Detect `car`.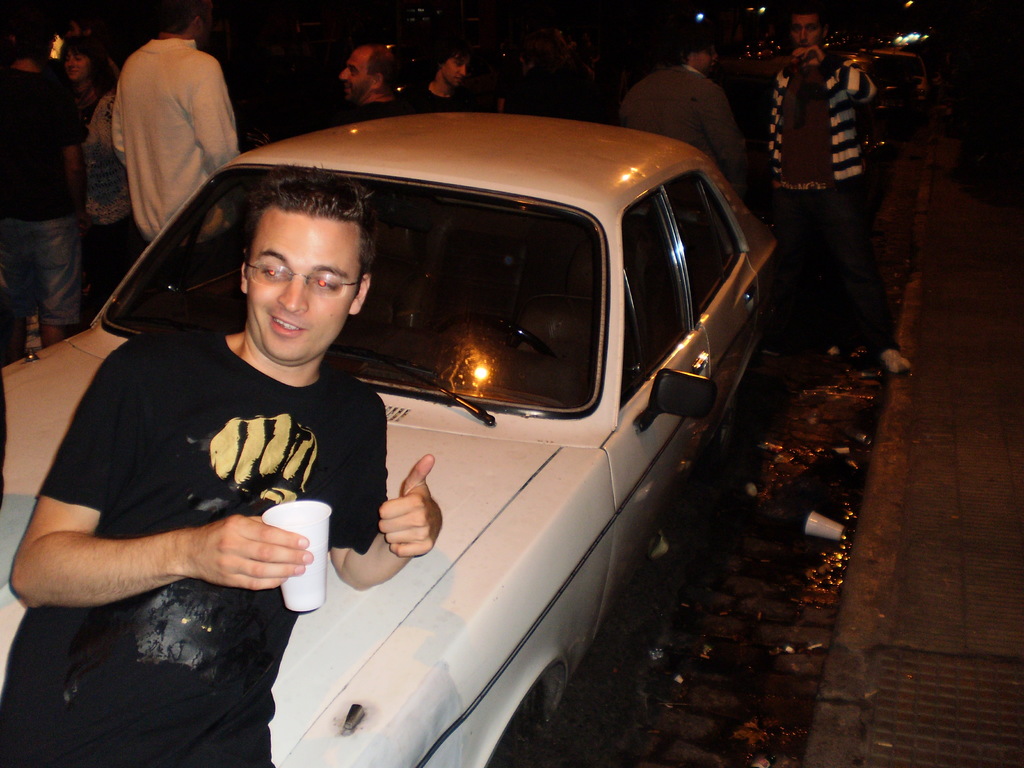
Detected at locate(825, 45, 909, 168).
